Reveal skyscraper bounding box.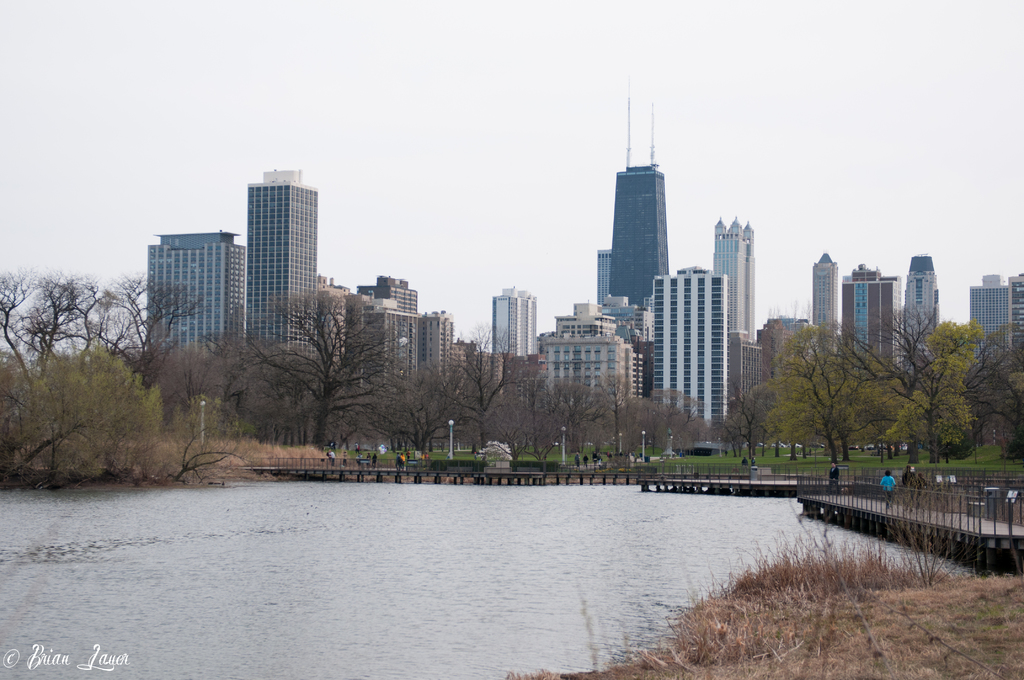
Revealed: crop(606, 82, 670, 333).
